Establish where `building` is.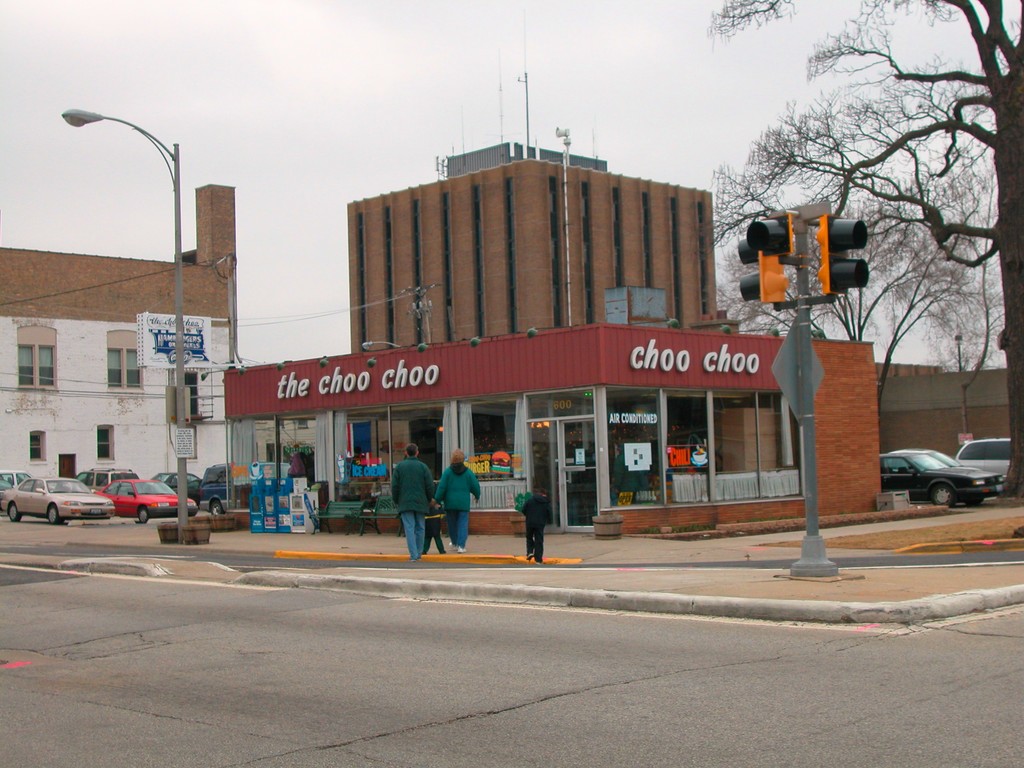
Established at rect(446, 140, 607, 179).
